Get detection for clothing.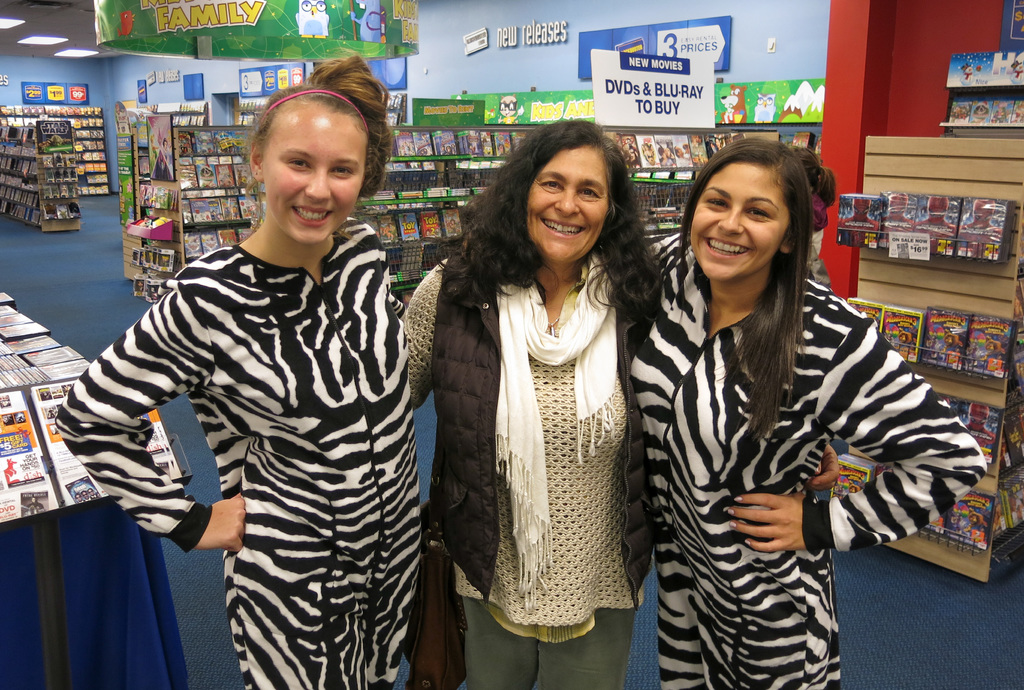
Detection: <box>961,198,1002,260</box>.
